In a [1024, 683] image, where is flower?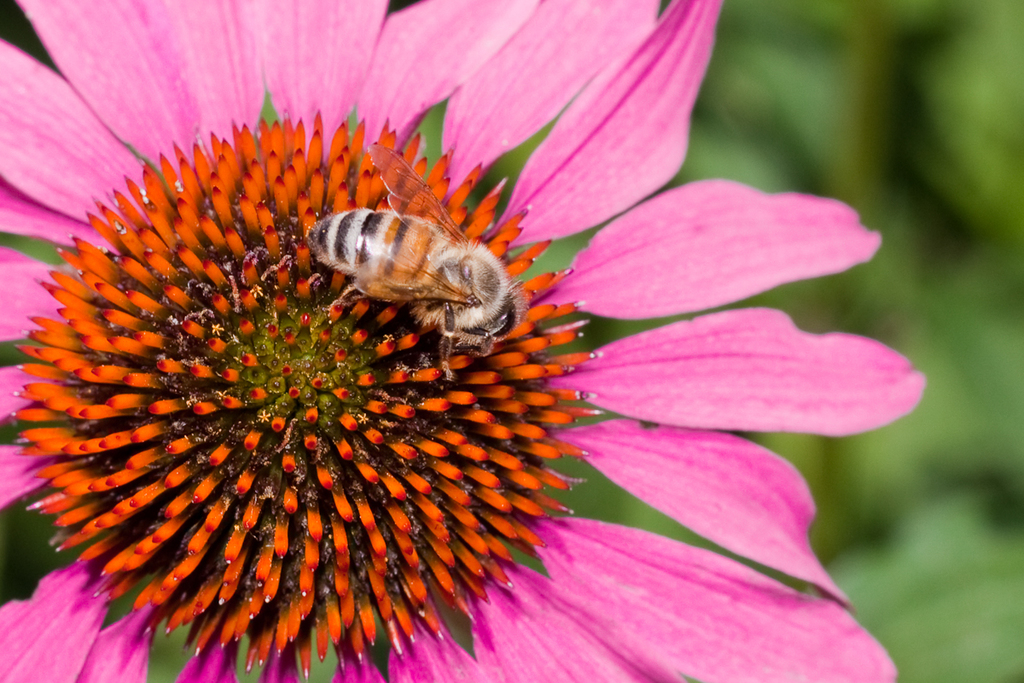
[0, 0, 932, 681].
